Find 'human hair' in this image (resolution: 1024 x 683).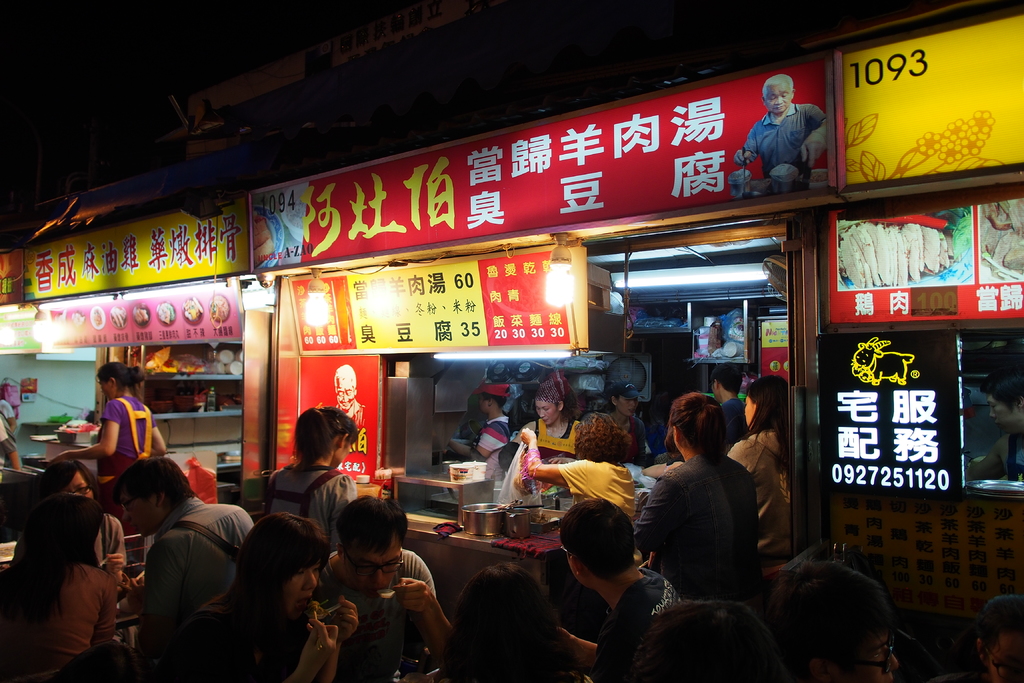
531 363 574 415.
